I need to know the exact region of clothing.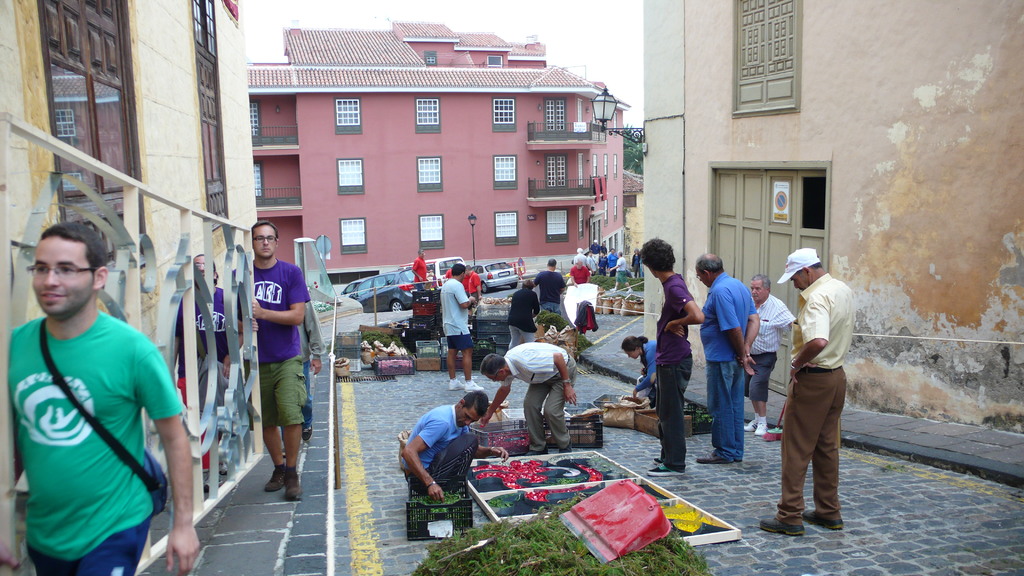
Region: x1=10, y1=270, x2=177, y2=558.
